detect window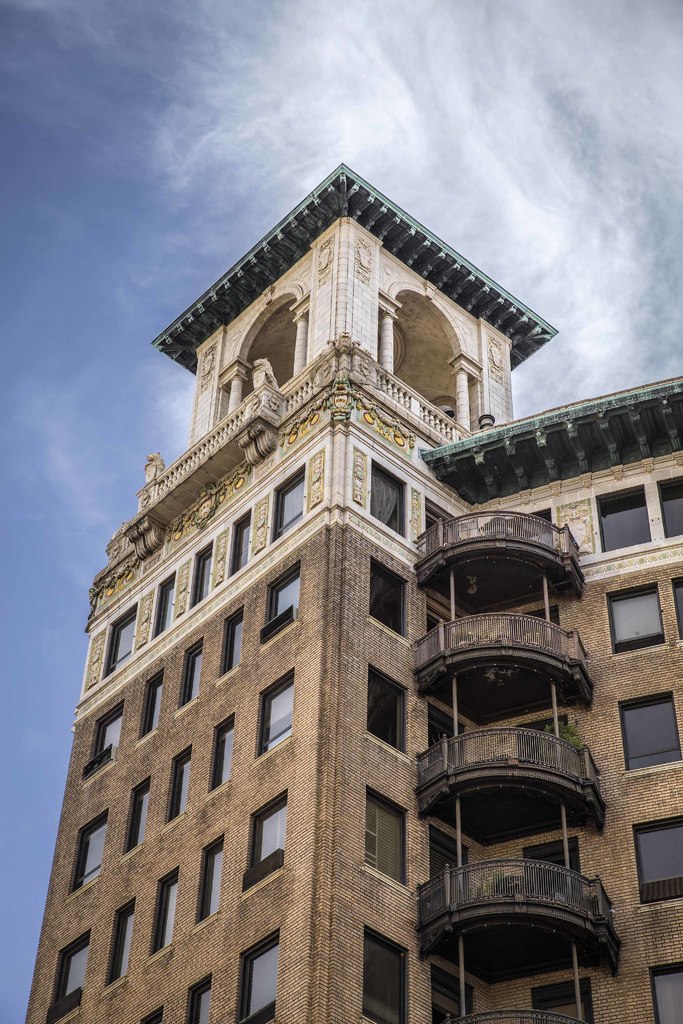
<bbox>255, 663, 299, 758</bbox>
